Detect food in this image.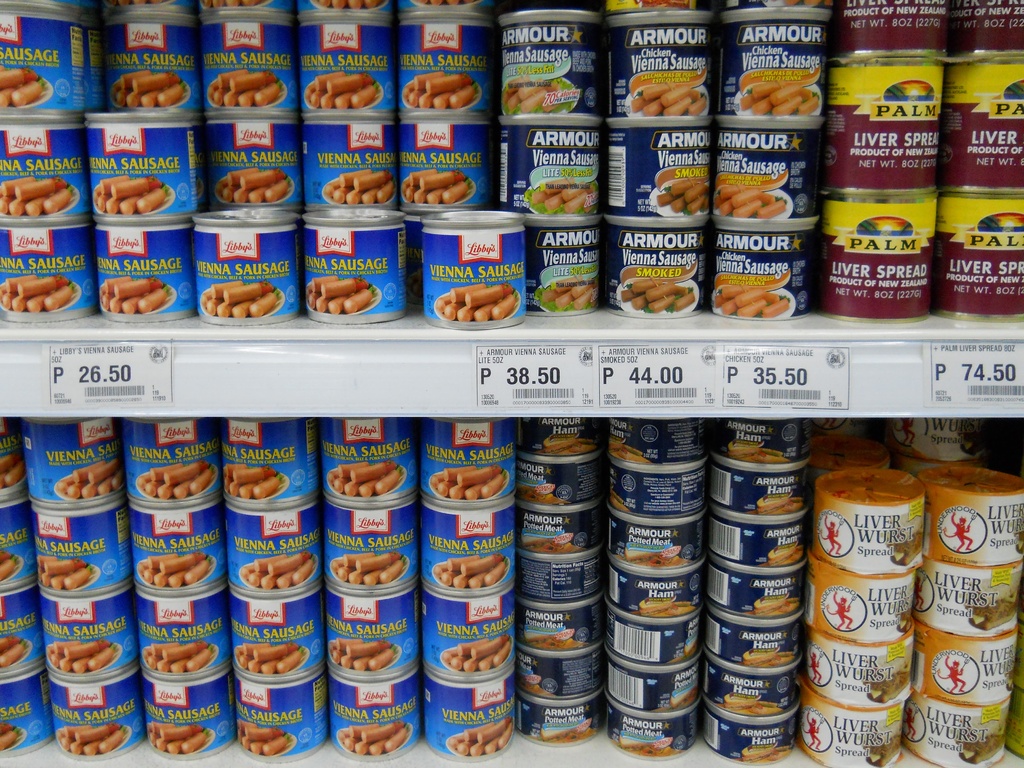
Detection: 138, 550, 210, 588.
